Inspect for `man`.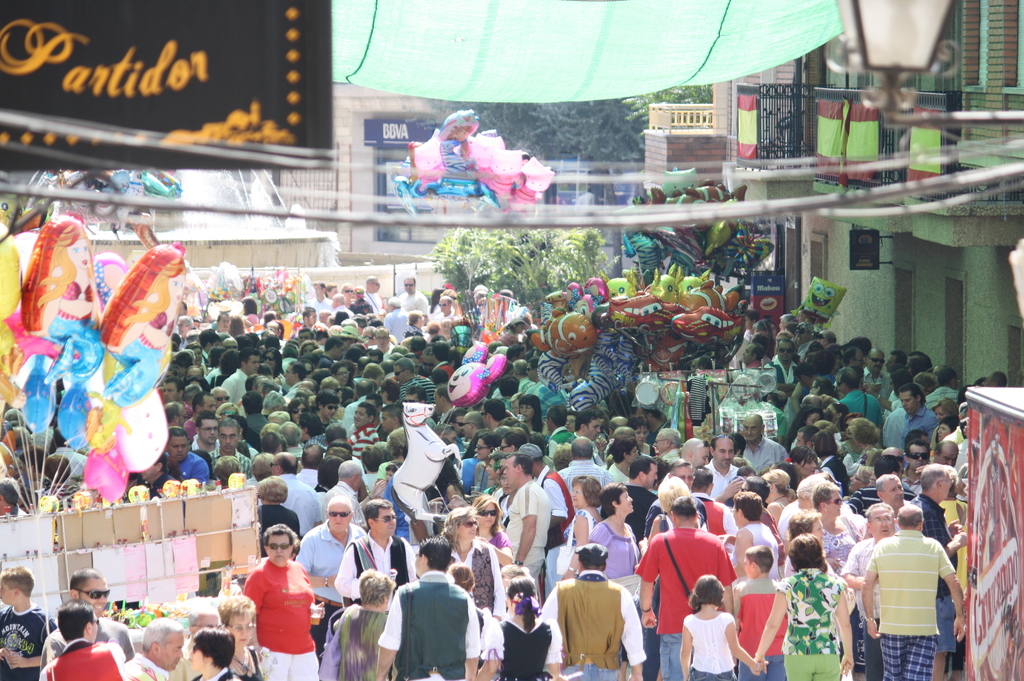
Inspection: BBox(339, 378, 390, 431).
